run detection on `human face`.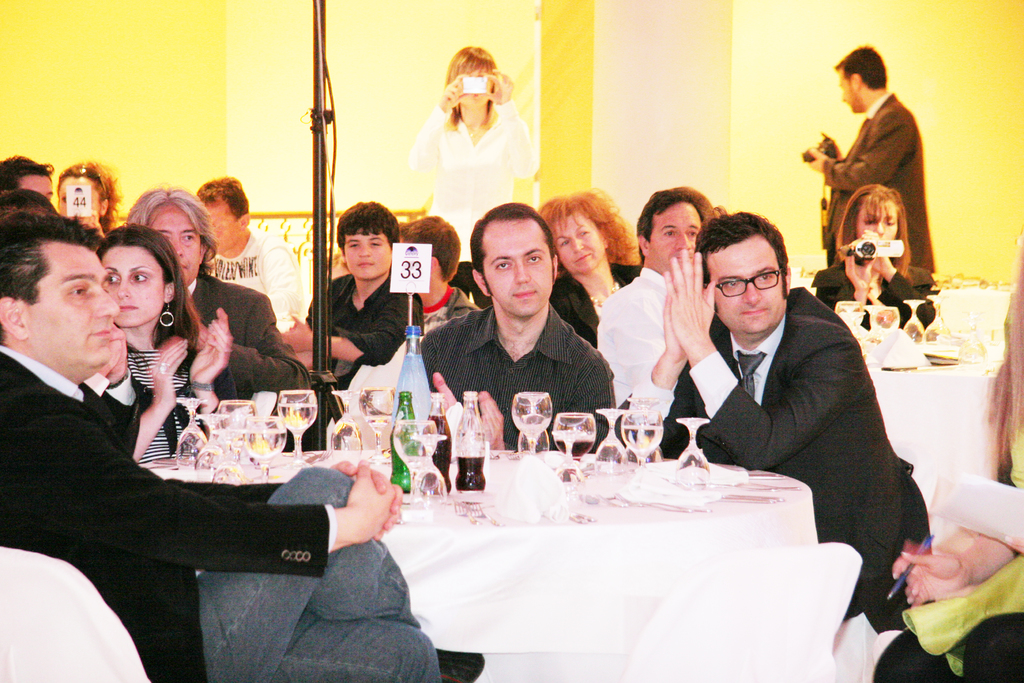
Result: <bbox>106, 251, 168, 328</bbox>.
